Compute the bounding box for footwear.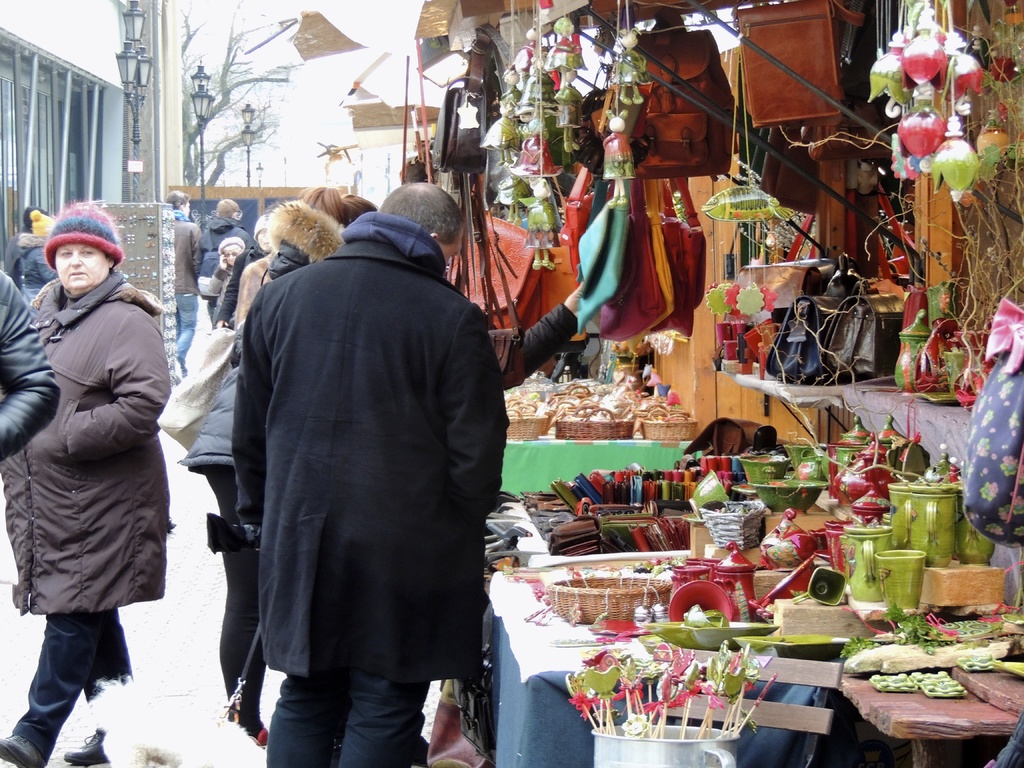
{"x1": 60, "y1": 728, "x2": 107, "y2": 767}.
